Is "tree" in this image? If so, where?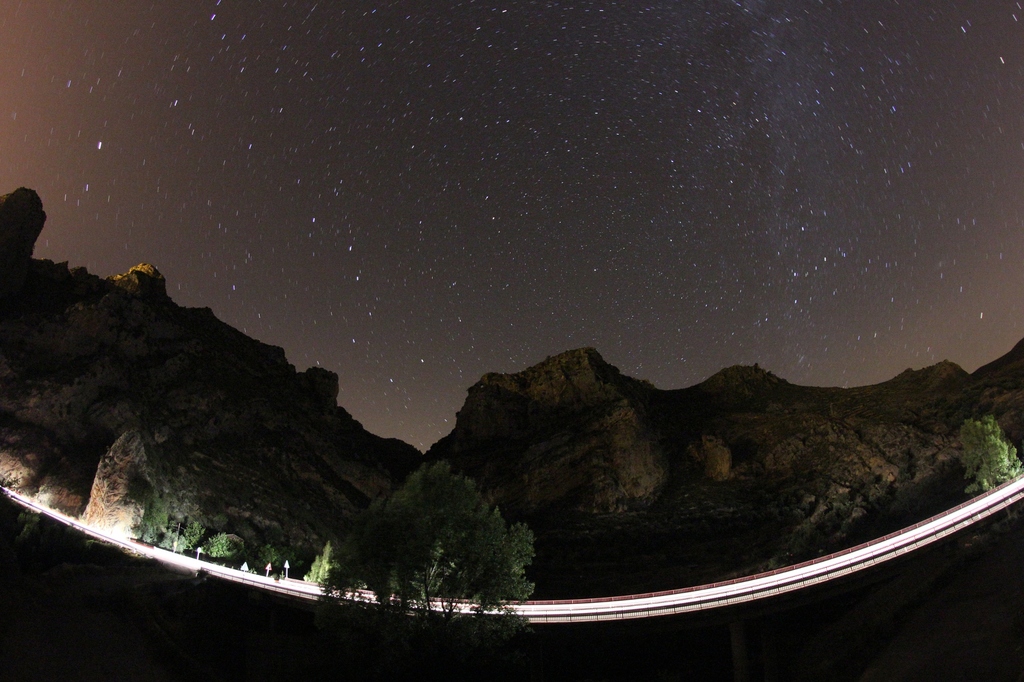
Yes, at Rect(306, 464, 536, 679).
